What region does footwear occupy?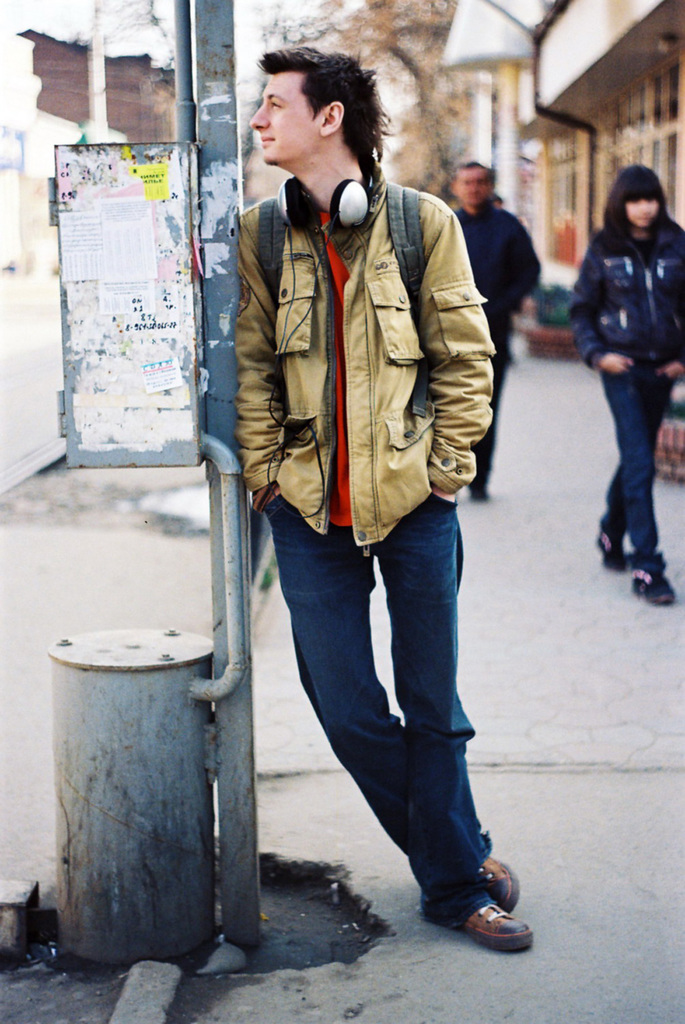
(478, 841, 522, 904).
